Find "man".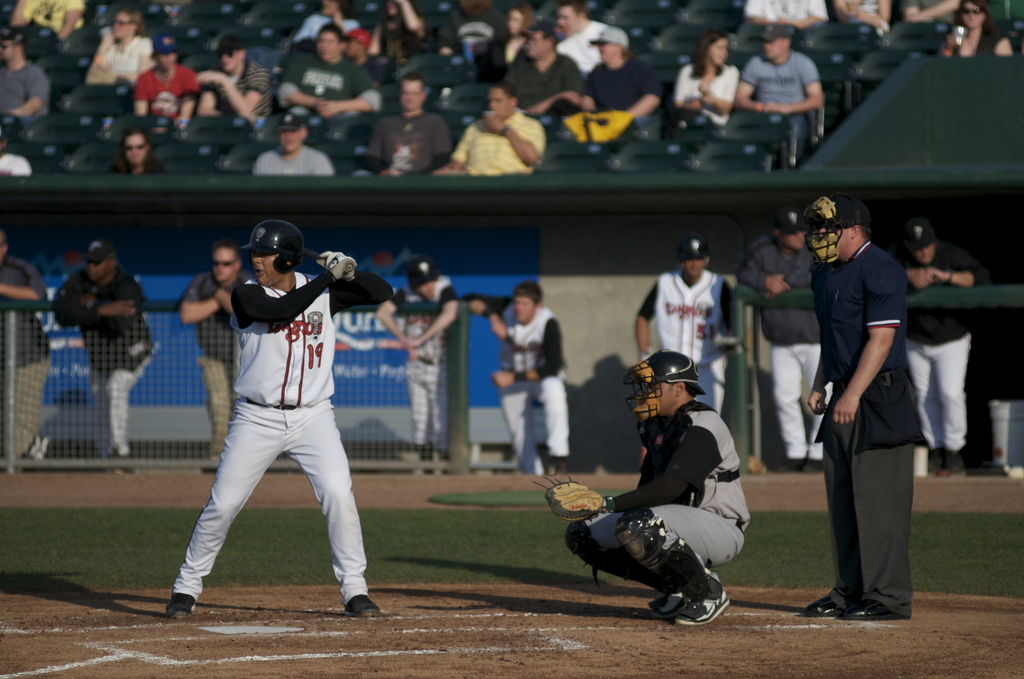
select_region(536, 348, 753, 627).
